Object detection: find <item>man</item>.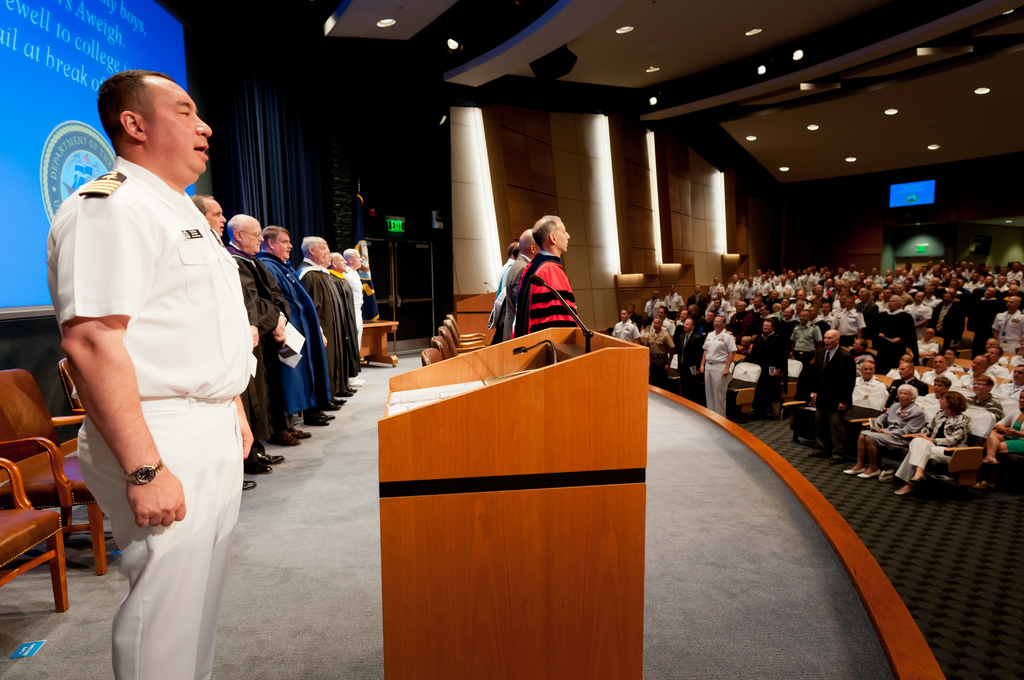
Rect(512, 215, 573, 342).
